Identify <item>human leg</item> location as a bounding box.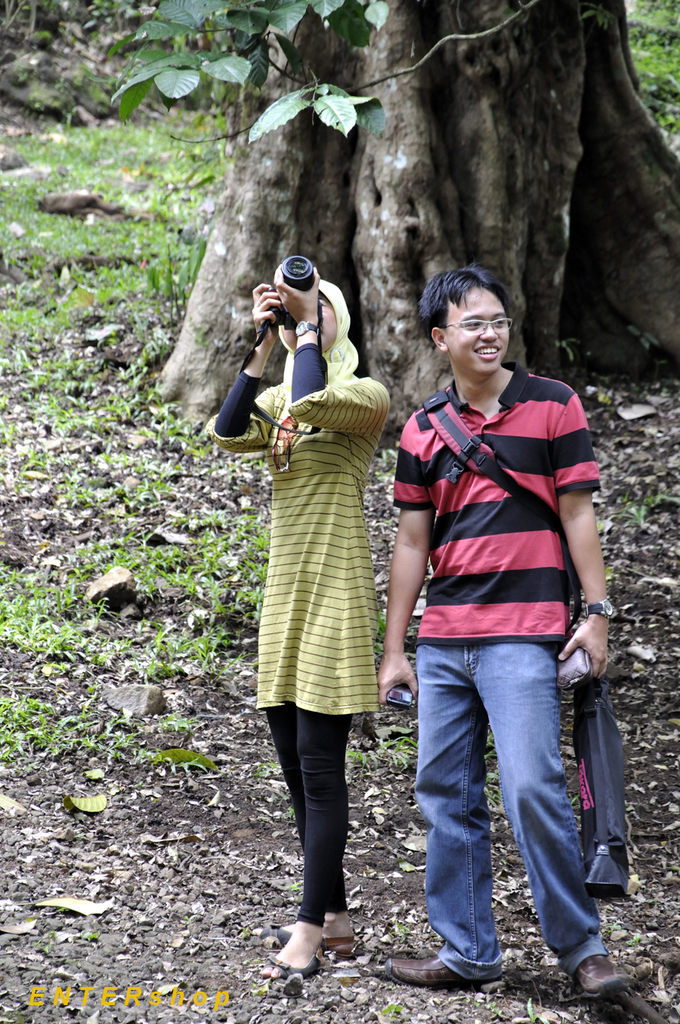
[462,611,632,1005].
